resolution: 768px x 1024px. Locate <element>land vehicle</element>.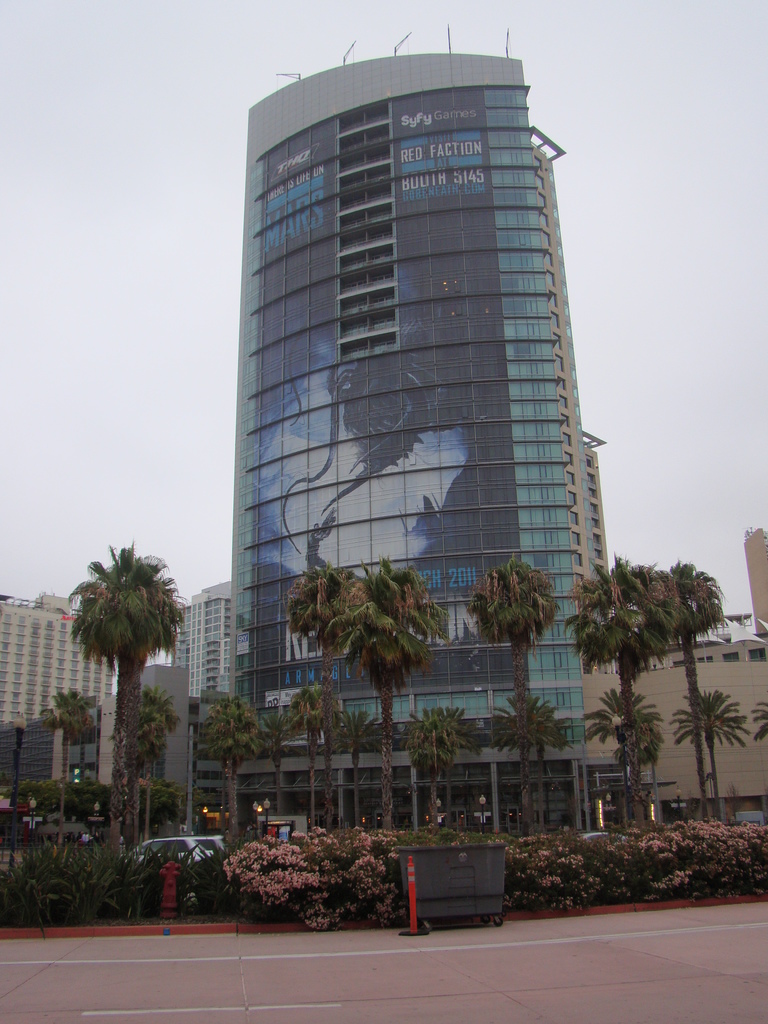
[124,838,209,862].
